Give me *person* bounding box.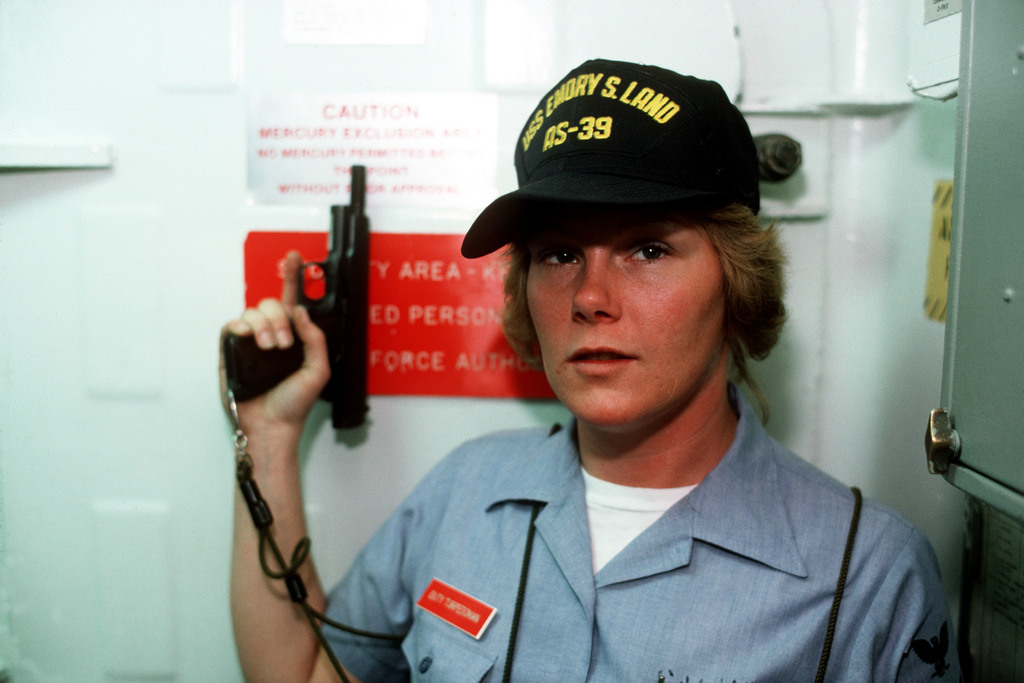
left=216, top=116, right=972, bottom=666.
